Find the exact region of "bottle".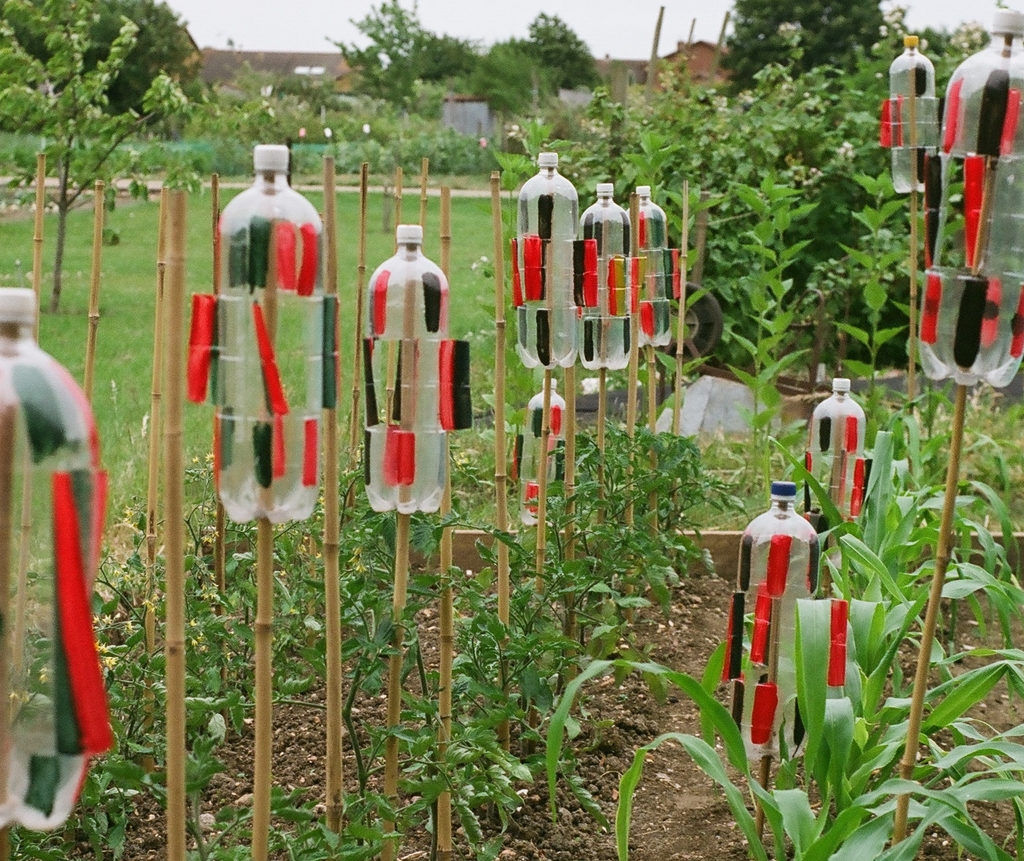
Exact region: [x1=629, y1=177, x2=697, y2=359].
